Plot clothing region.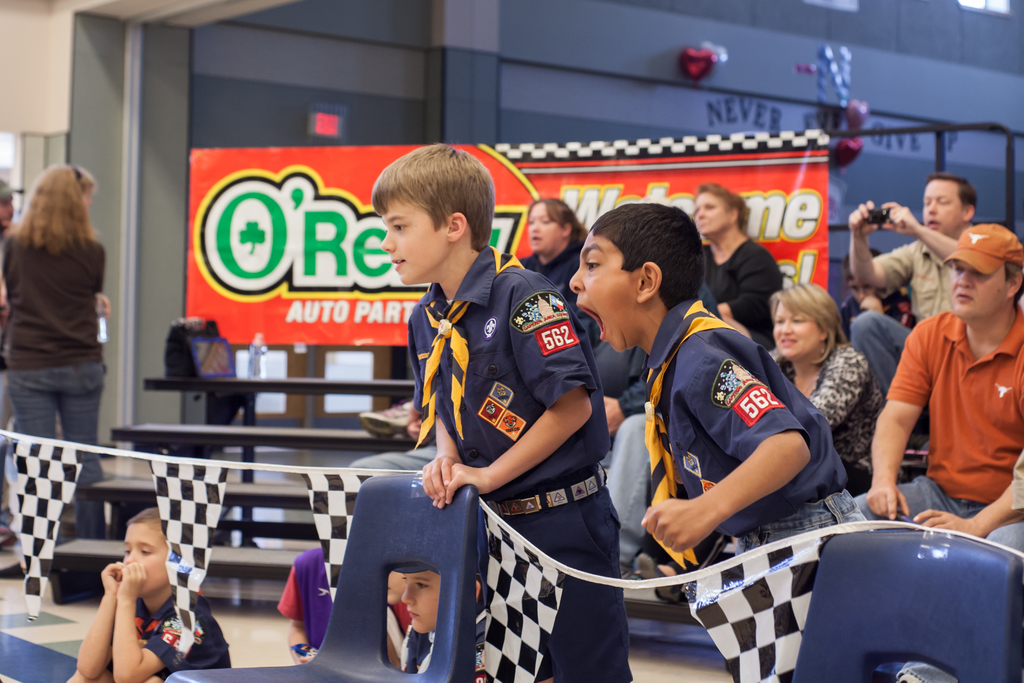
Plotted at select_region(271, 541, 338, 659).
